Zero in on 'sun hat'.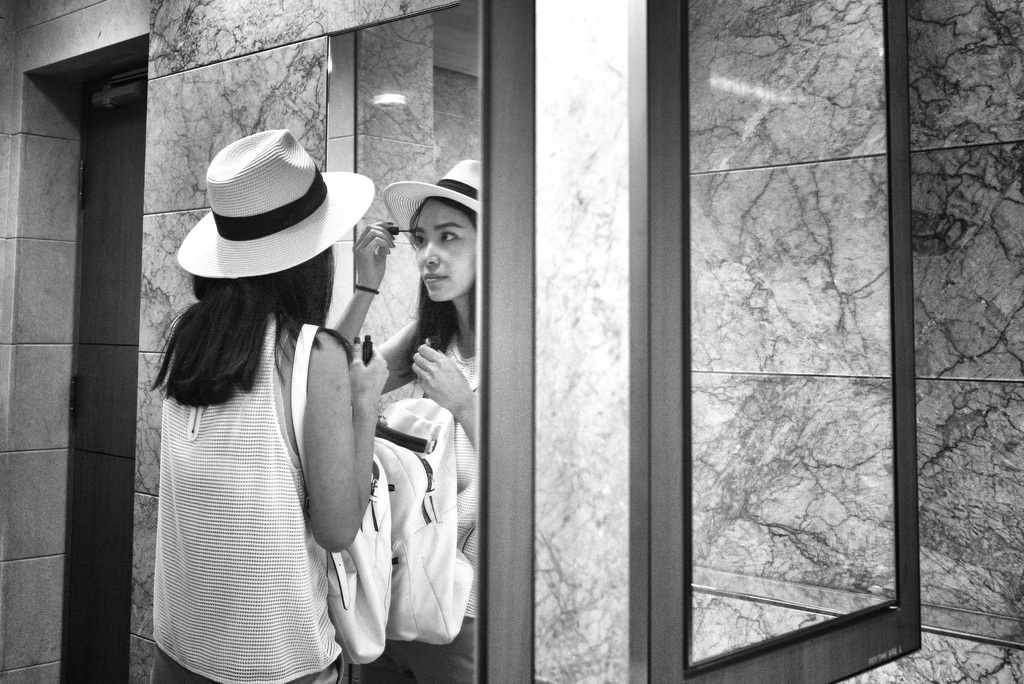
Zeroed in: pyautogui.locateOnScreen(377, 161, 478, 242).
